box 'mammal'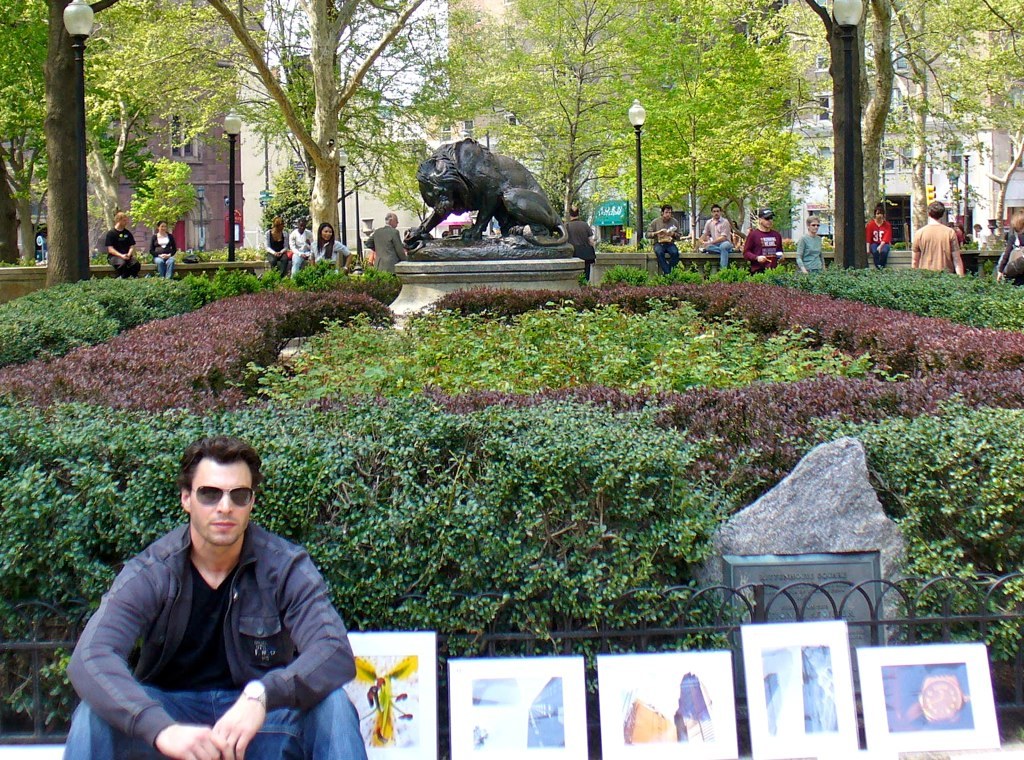
crop(798, 213, 826, 273)
